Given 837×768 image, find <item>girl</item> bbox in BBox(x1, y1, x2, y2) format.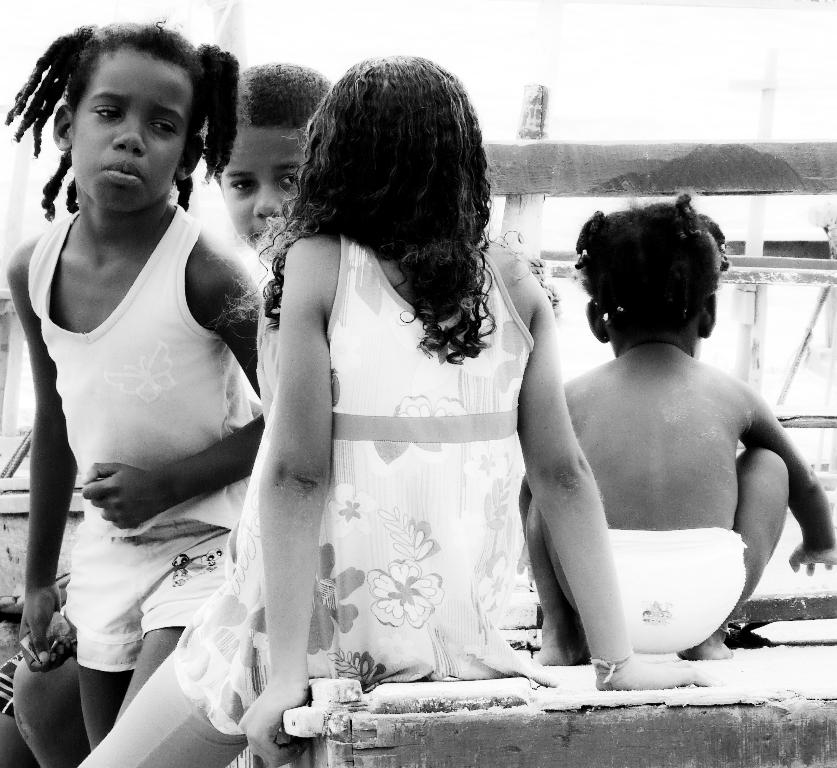
BBox(6, 24, 267, 750).
